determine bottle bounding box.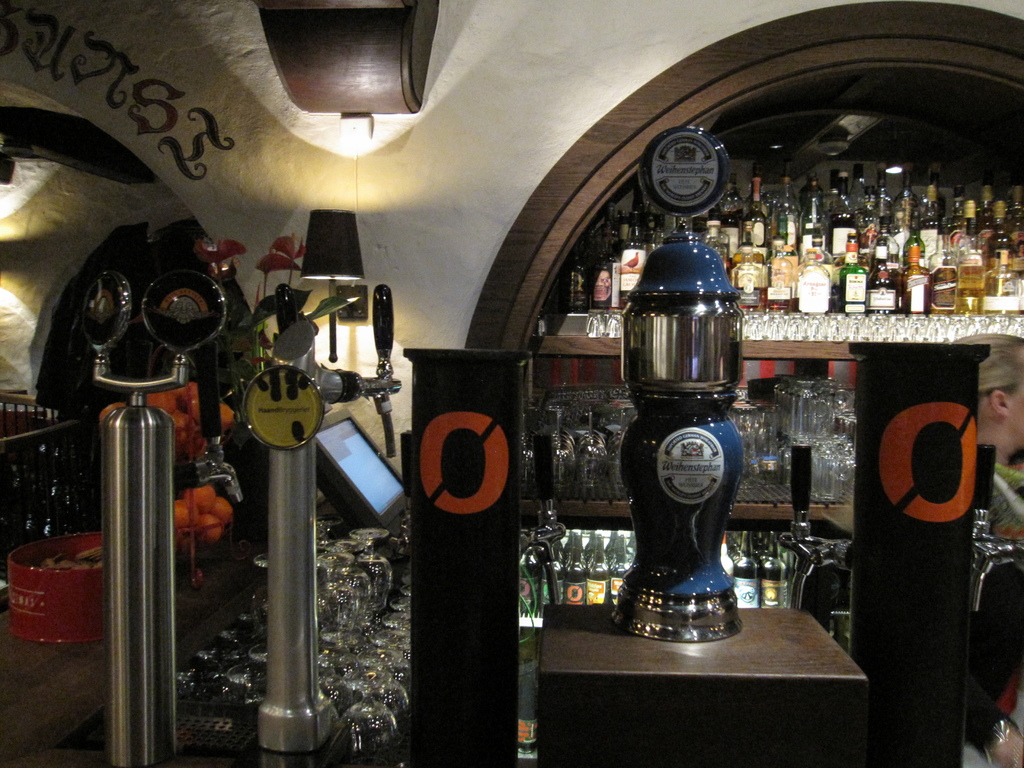
Determined: [x1=613, y1=535, x2=632, y2=601].
